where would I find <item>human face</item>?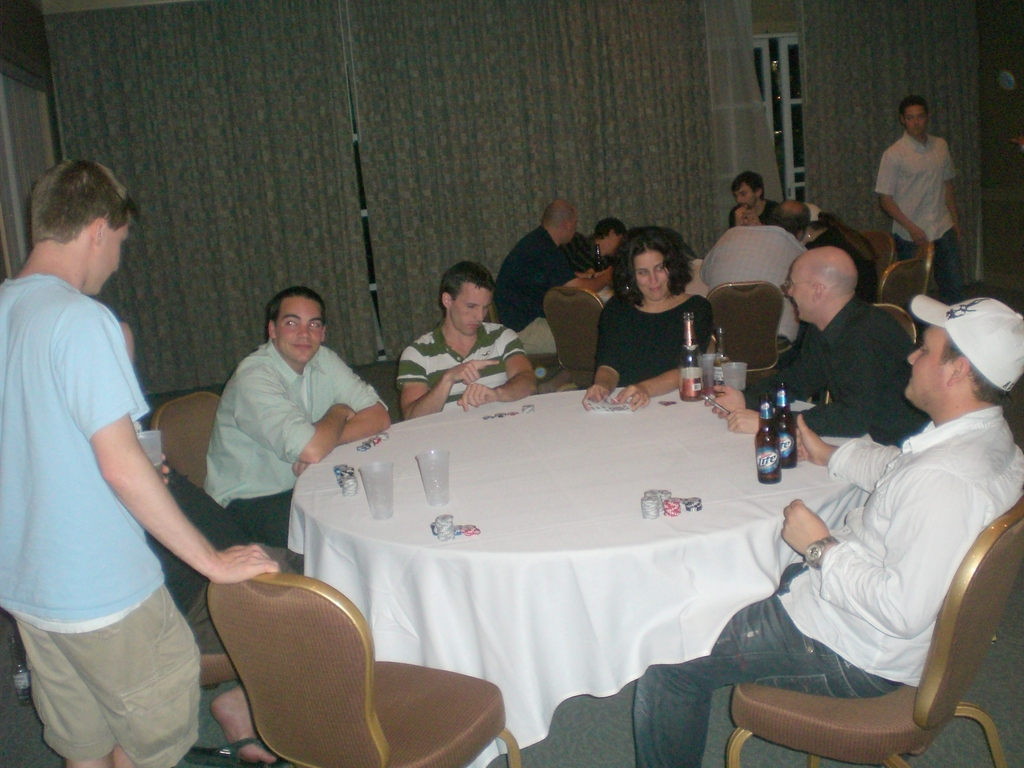
At (left=908, top=326, right=948, bottom=402).
